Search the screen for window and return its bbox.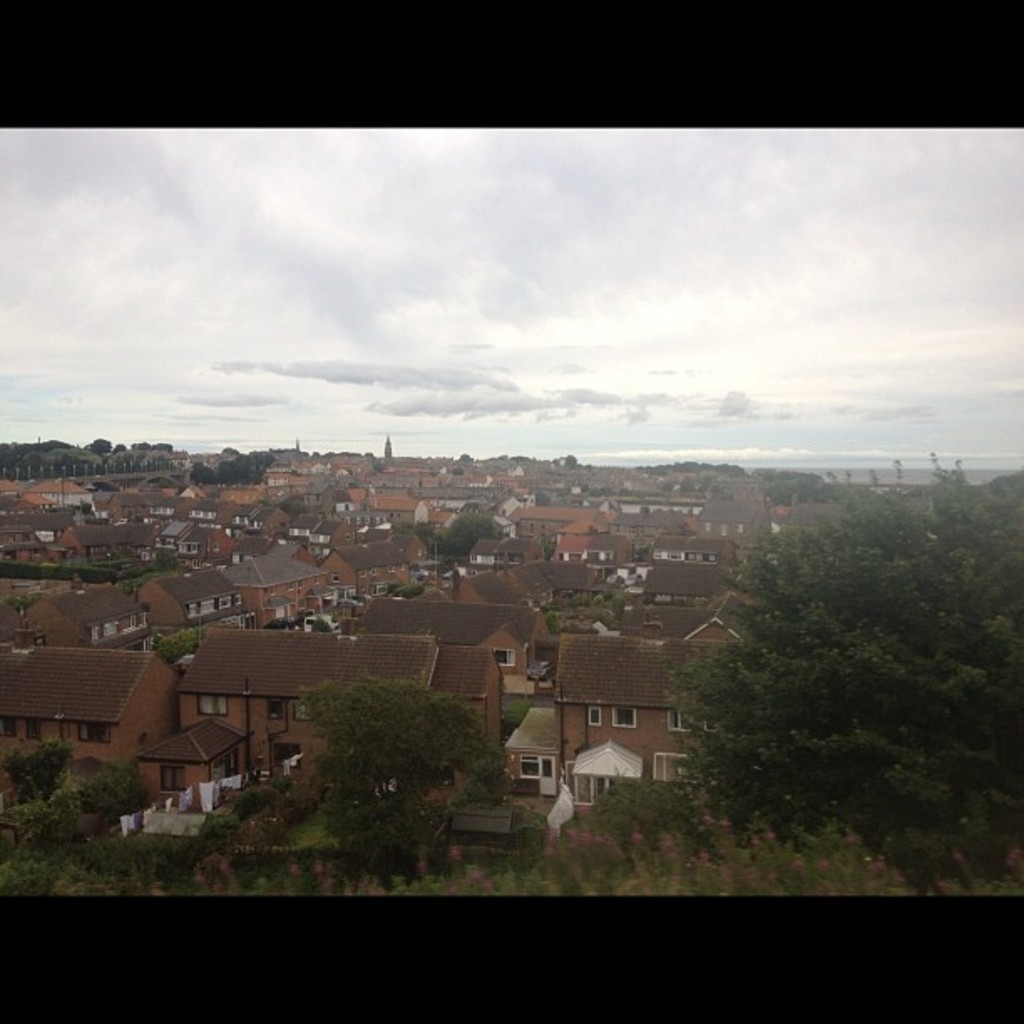
Found: pyautogui.locateOnScreen(197, 691, 229, 718).
